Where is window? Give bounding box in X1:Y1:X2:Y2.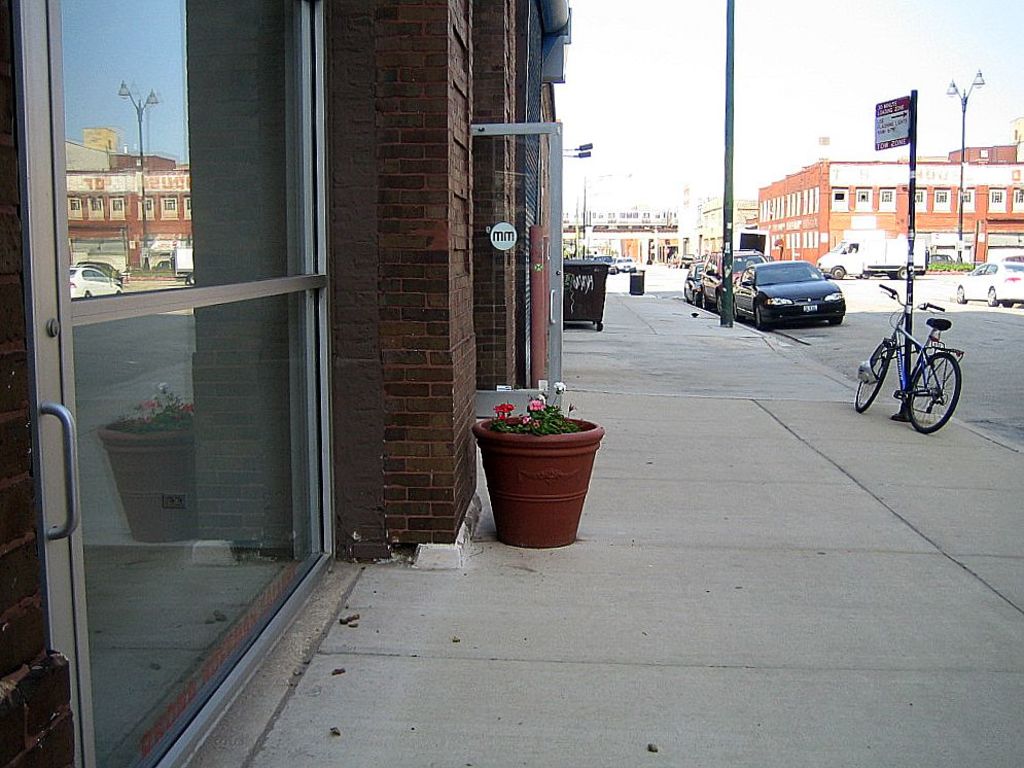
987:189:1005:215.
